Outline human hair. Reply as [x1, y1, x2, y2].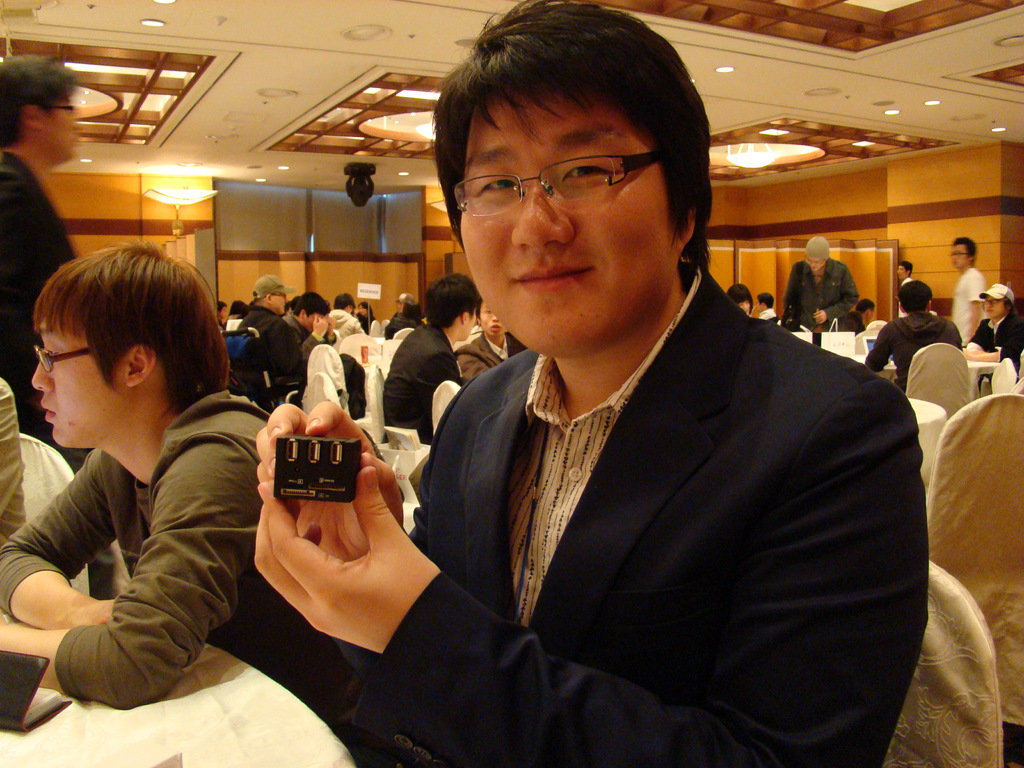
[333, 292, 354, 309].
